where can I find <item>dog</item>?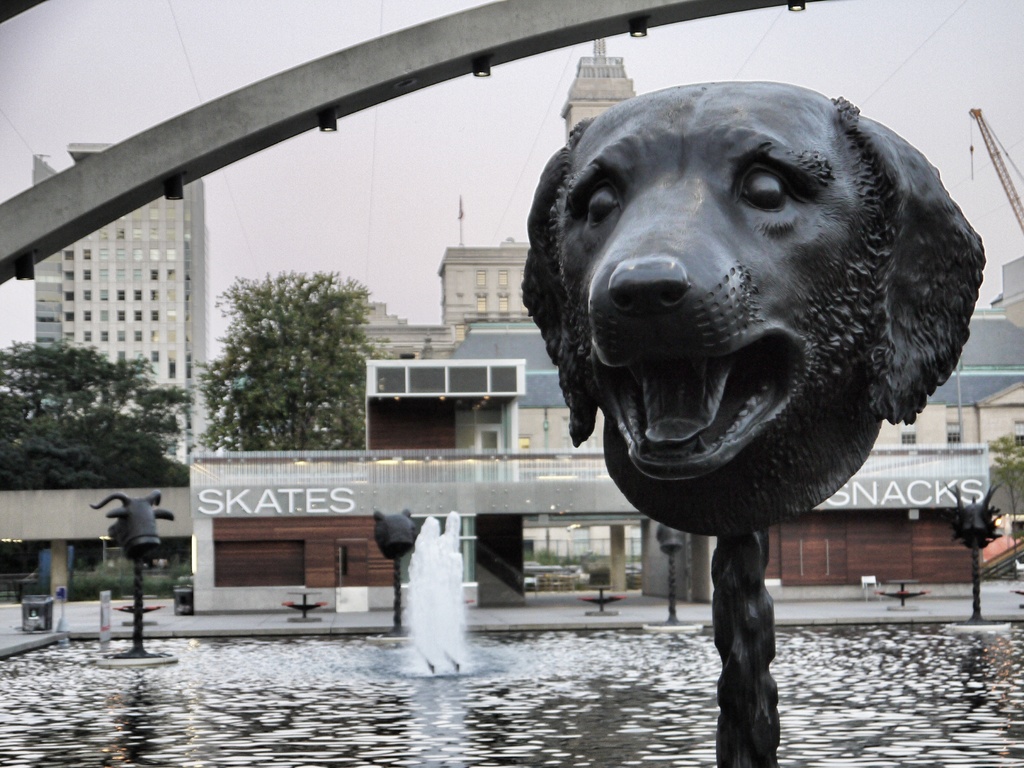
You can find it at left=516, top=80, right=986, bottom=539.
